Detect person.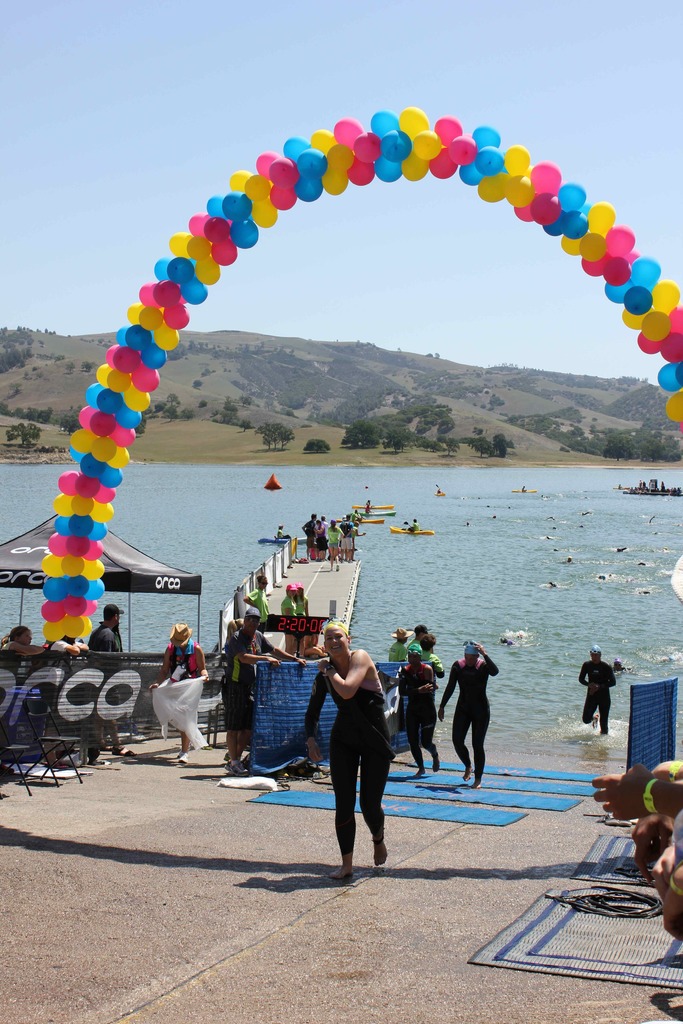
Detected at {"left": 394, "top": 641, "right": 445, "bottom": 776}.
